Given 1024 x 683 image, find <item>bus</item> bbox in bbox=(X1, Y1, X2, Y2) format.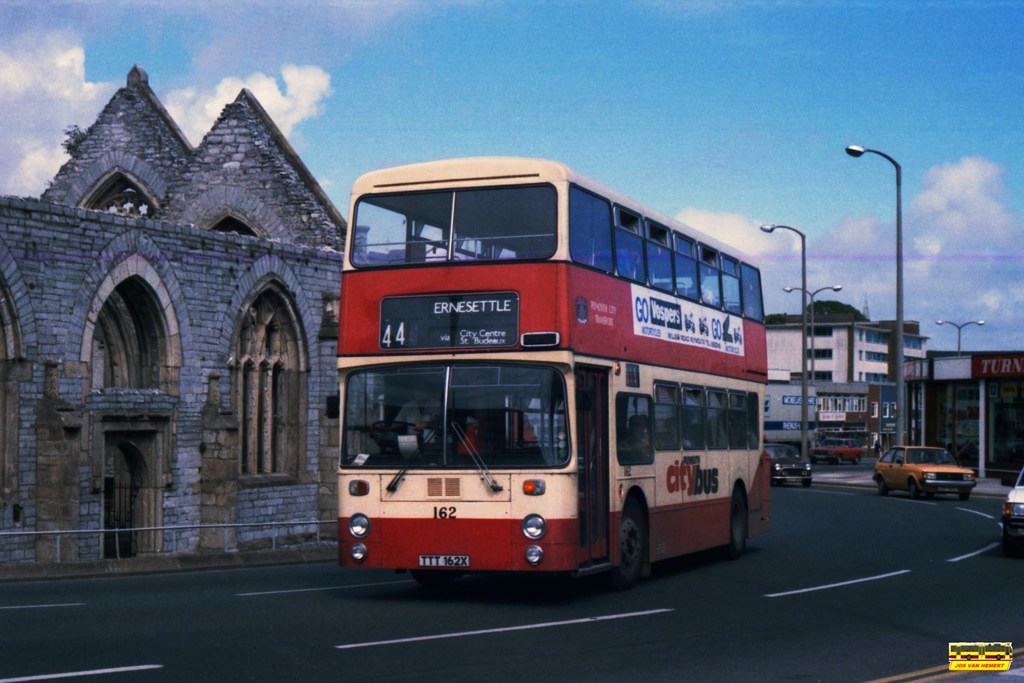
bbox=(337, 155, 774, 586).
